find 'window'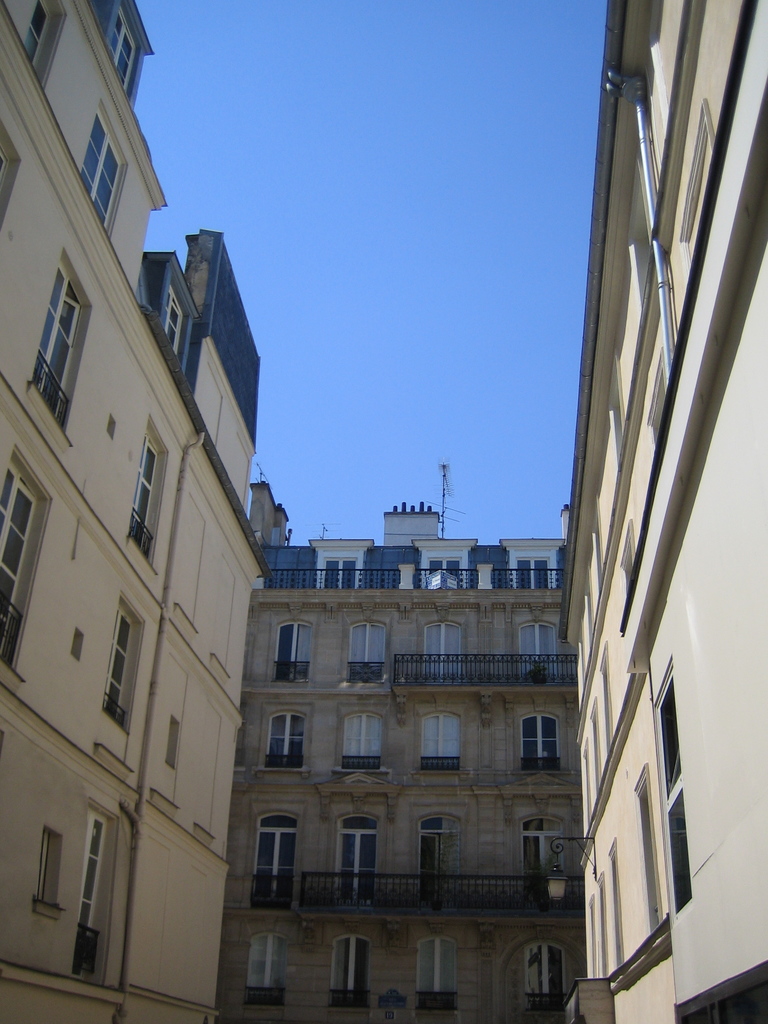
bbox=[348, 625, 394, 686]
